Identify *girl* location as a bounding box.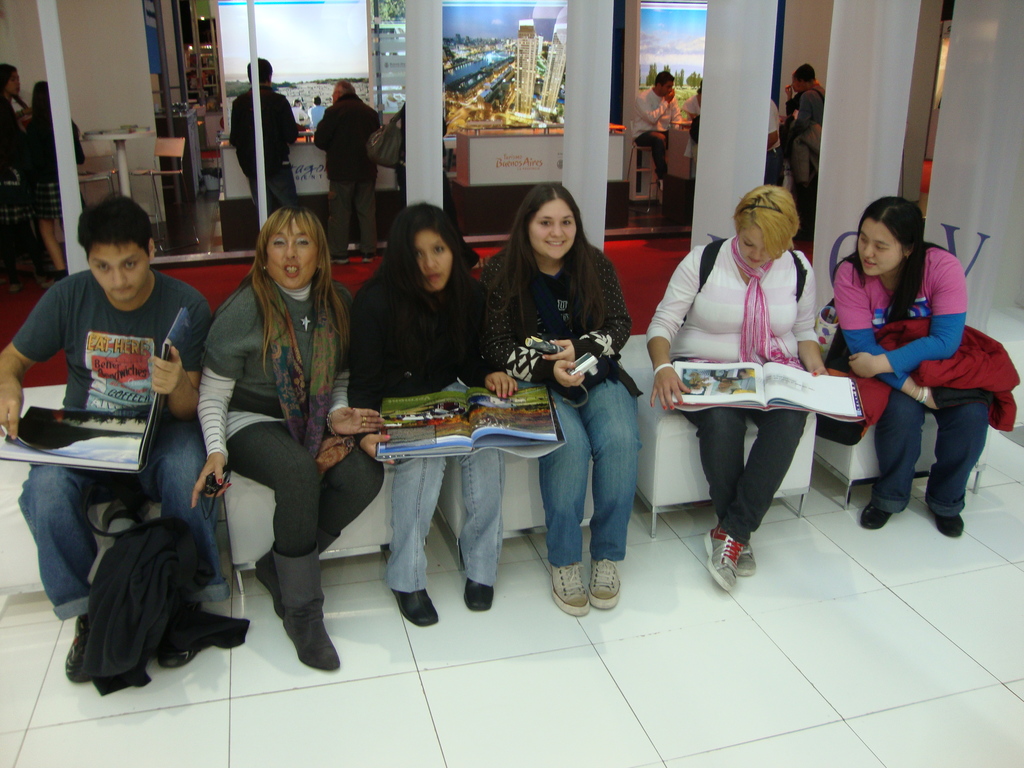
{"left": 479, "top": 182, "right": 637, "bottom": 613}.
